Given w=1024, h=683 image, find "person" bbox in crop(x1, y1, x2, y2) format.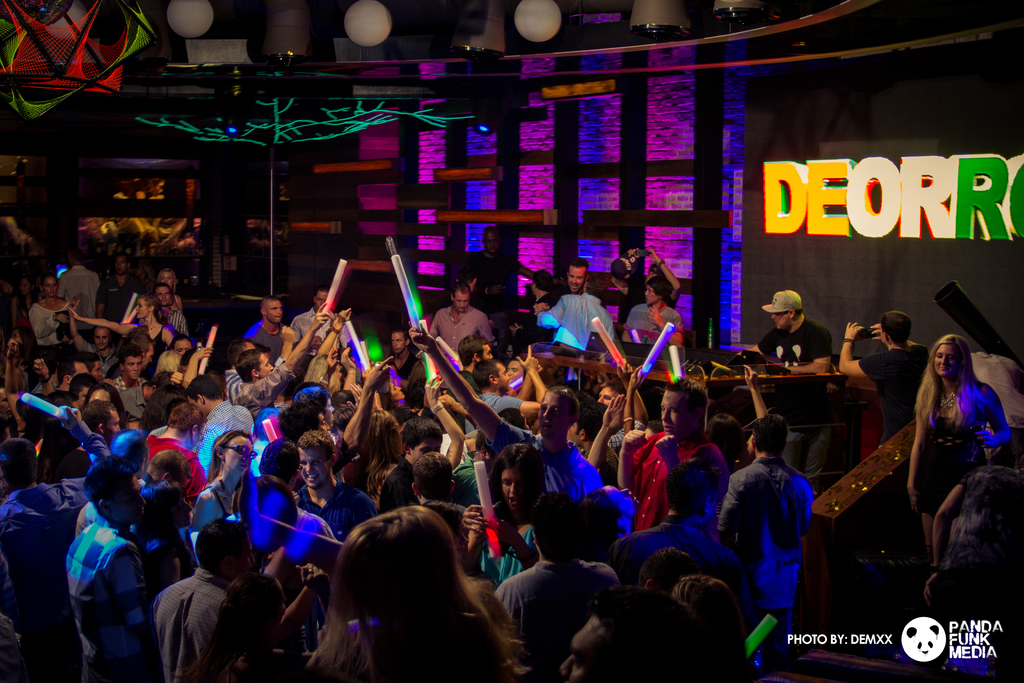
crop(60, 250, 106, 334).
